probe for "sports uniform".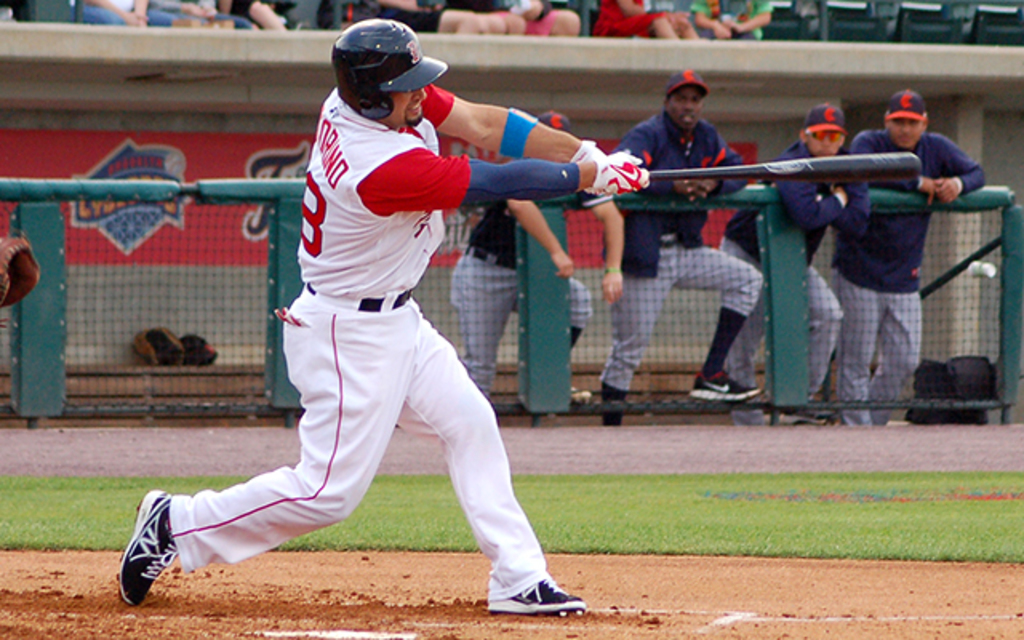
Probe result: bbox(830, 88, 984, 427).
